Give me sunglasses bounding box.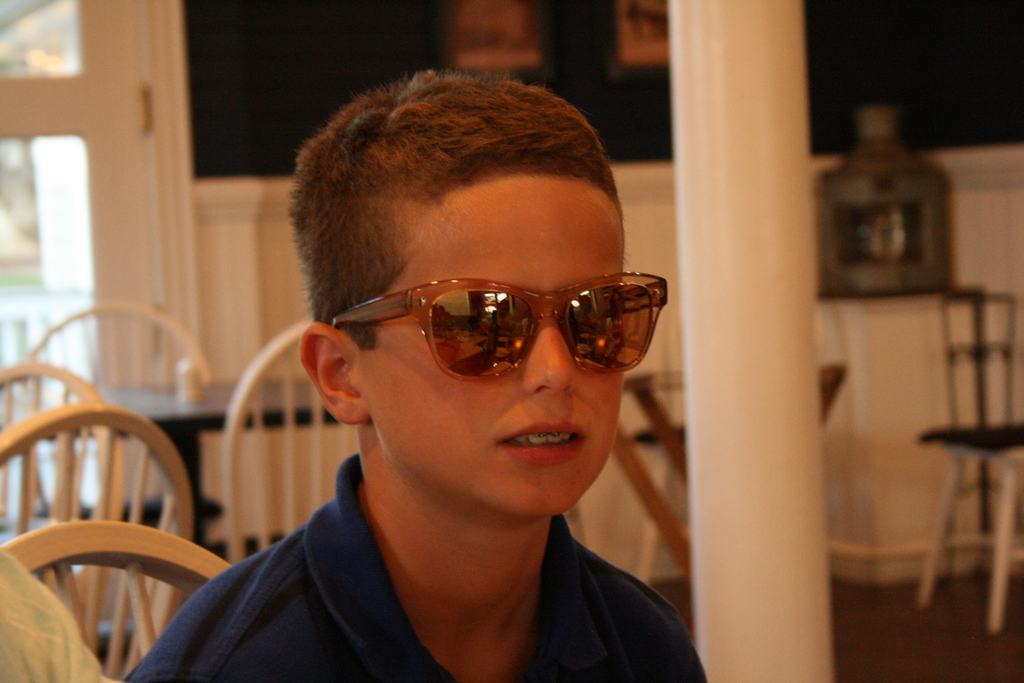
(333,270,671,382).
